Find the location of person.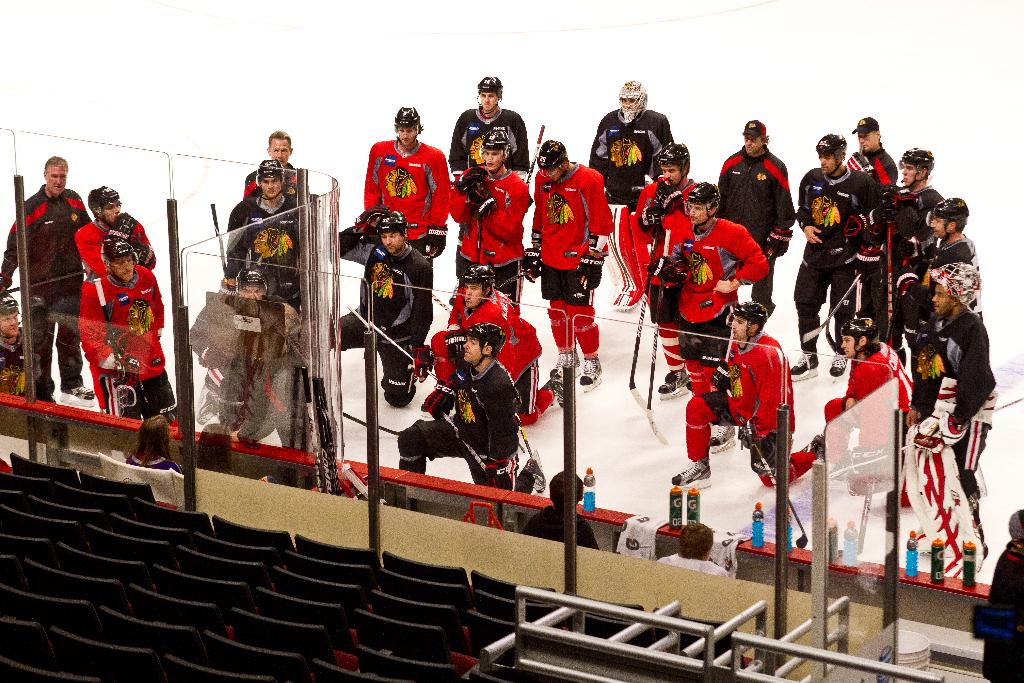
Location: x1=0, y1=156, x2=89, y2=399.
